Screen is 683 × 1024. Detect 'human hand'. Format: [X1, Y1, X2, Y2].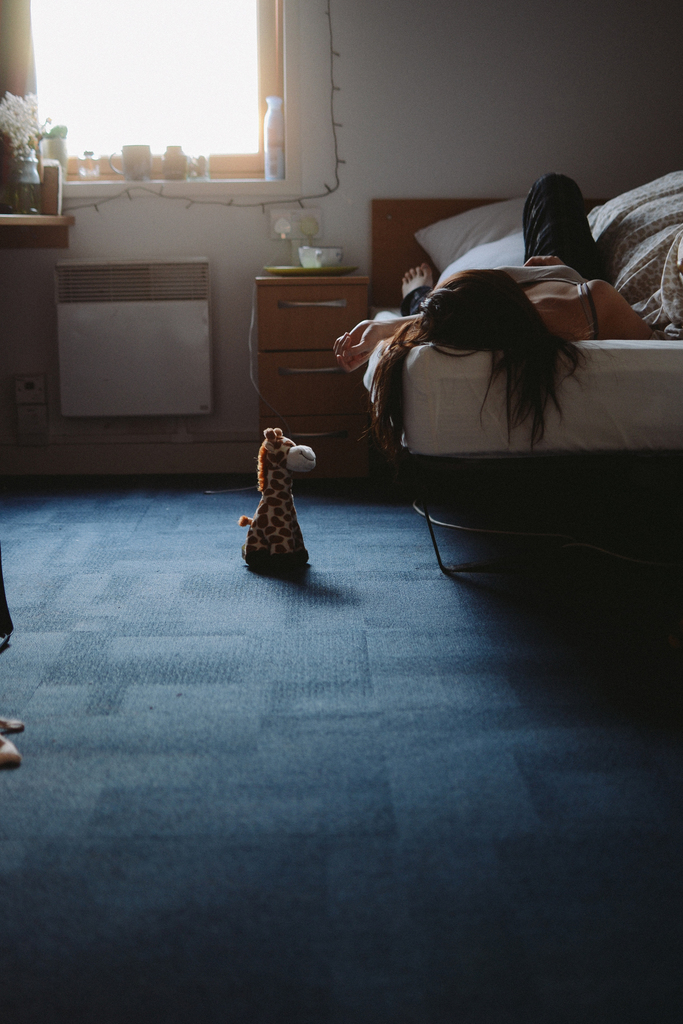
[329, 314, 375, 372].
